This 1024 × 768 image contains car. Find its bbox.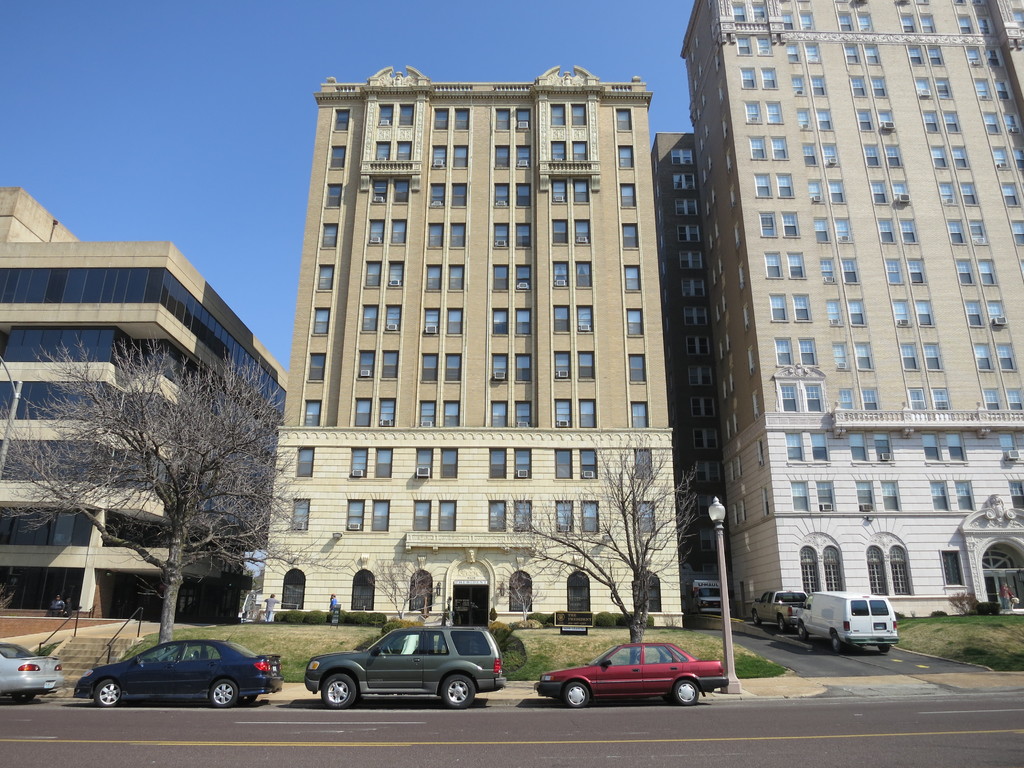
crop(69, 638, 284, 708).
